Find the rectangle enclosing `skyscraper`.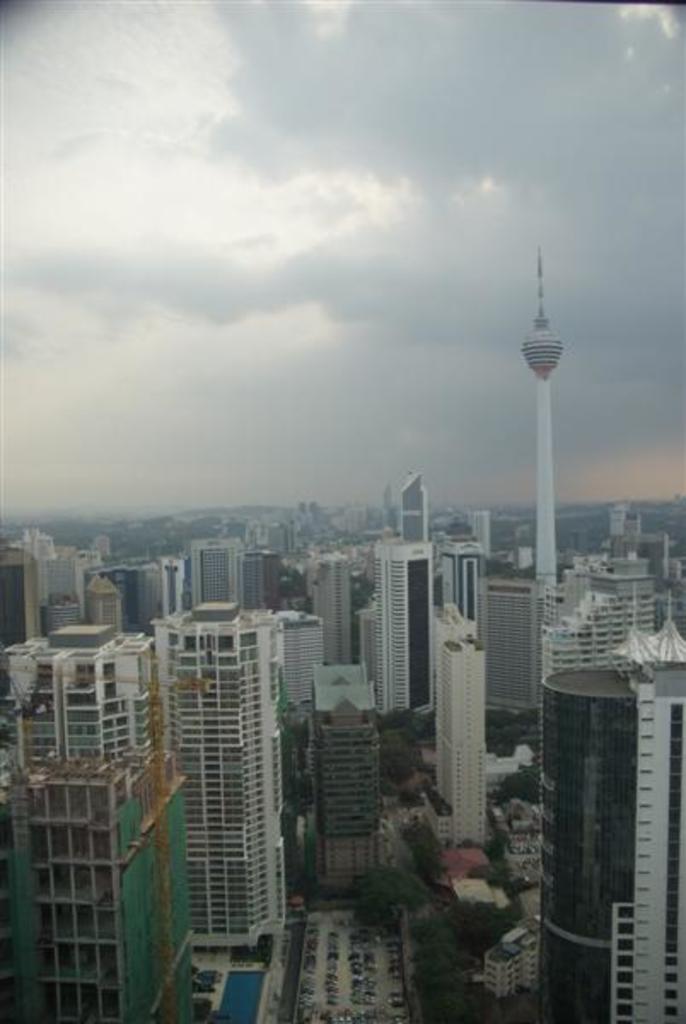
196,536,241,614.
